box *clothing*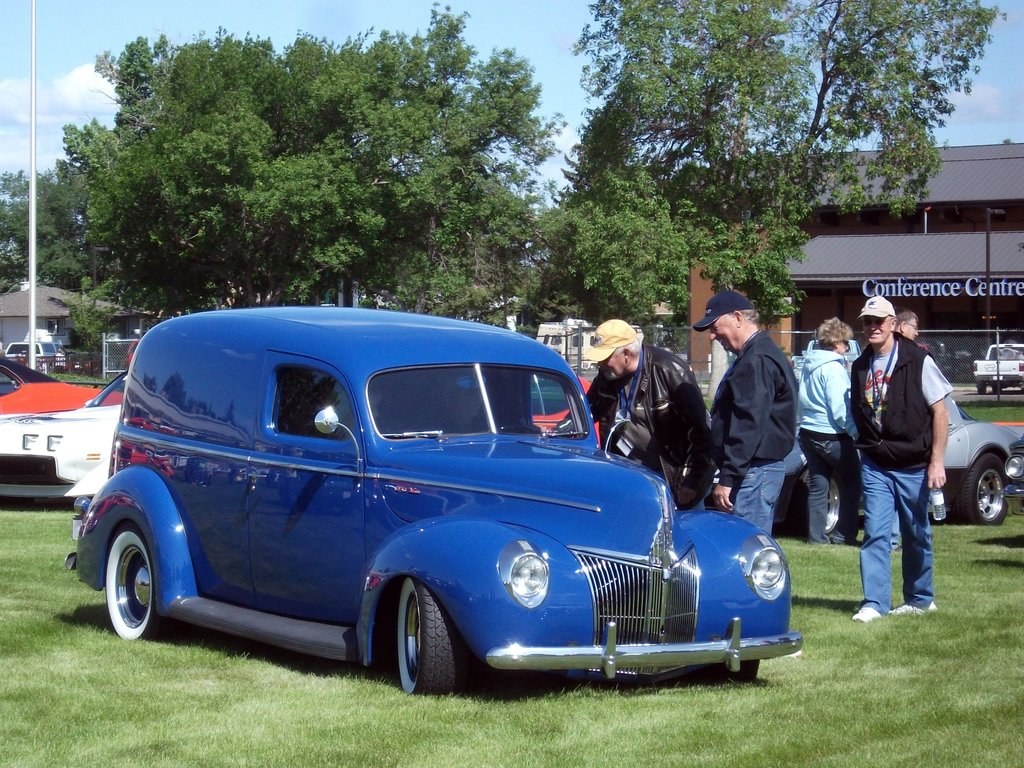
box(708, 328, 800, 538)
